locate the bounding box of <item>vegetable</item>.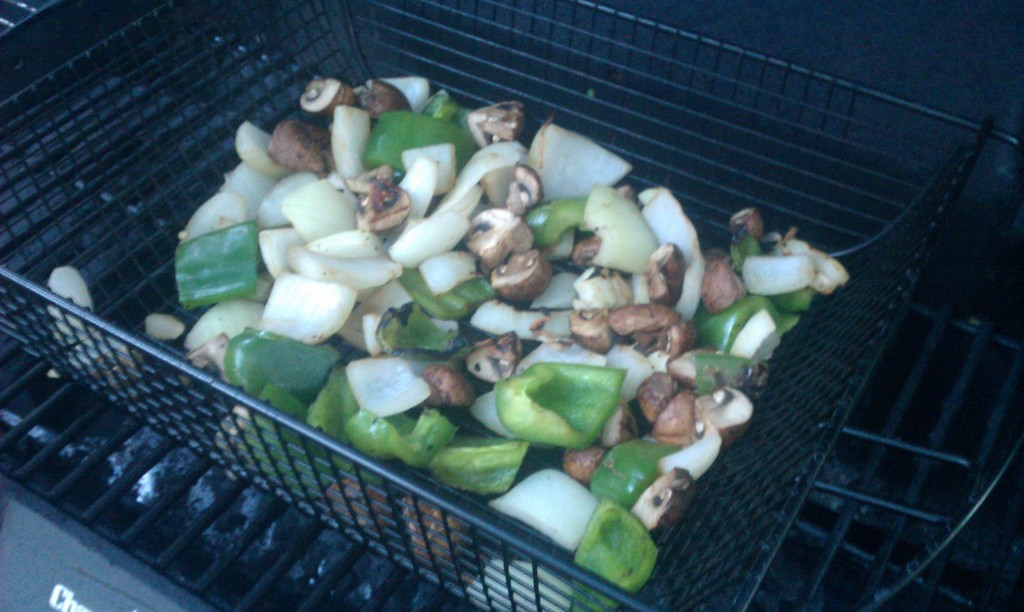
Bounding box: Rect(85, 65, 885, 611).
